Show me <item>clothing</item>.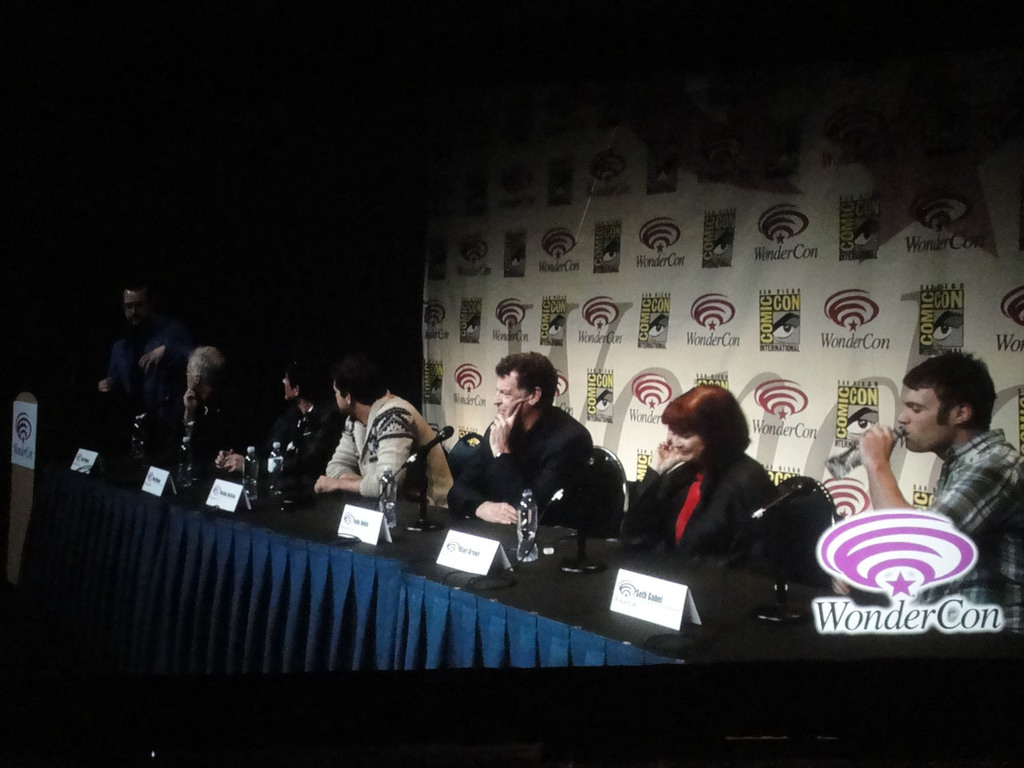
<item>clothing</item> is here: (621, 454, 785, 584).
